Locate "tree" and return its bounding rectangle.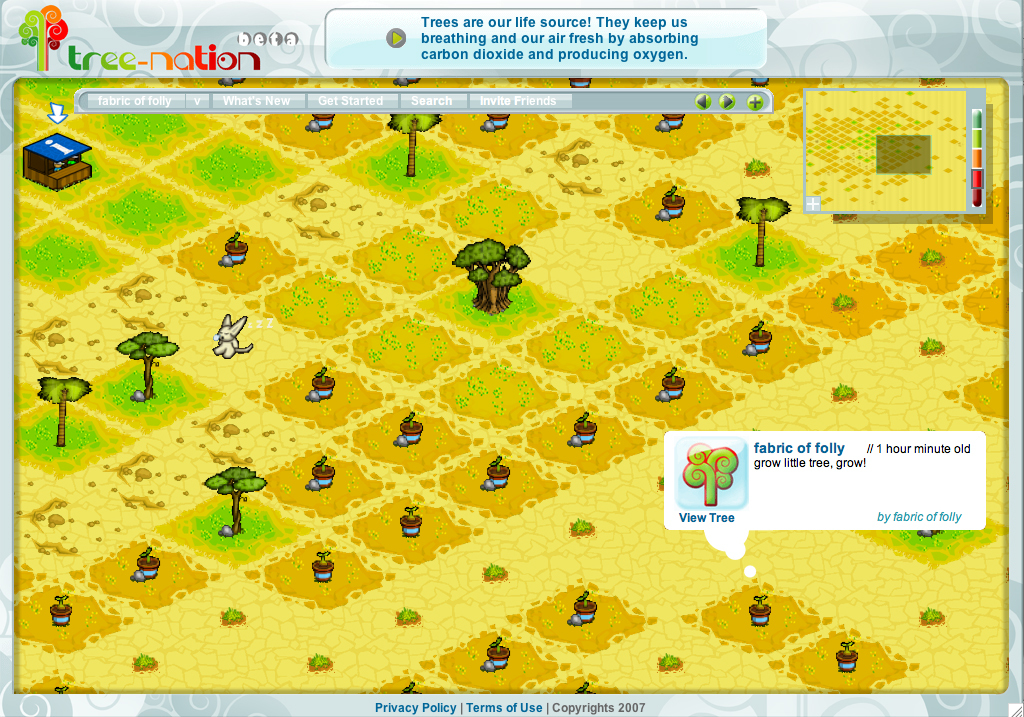
x1=734 y1=192 x2=790 y2=275.
